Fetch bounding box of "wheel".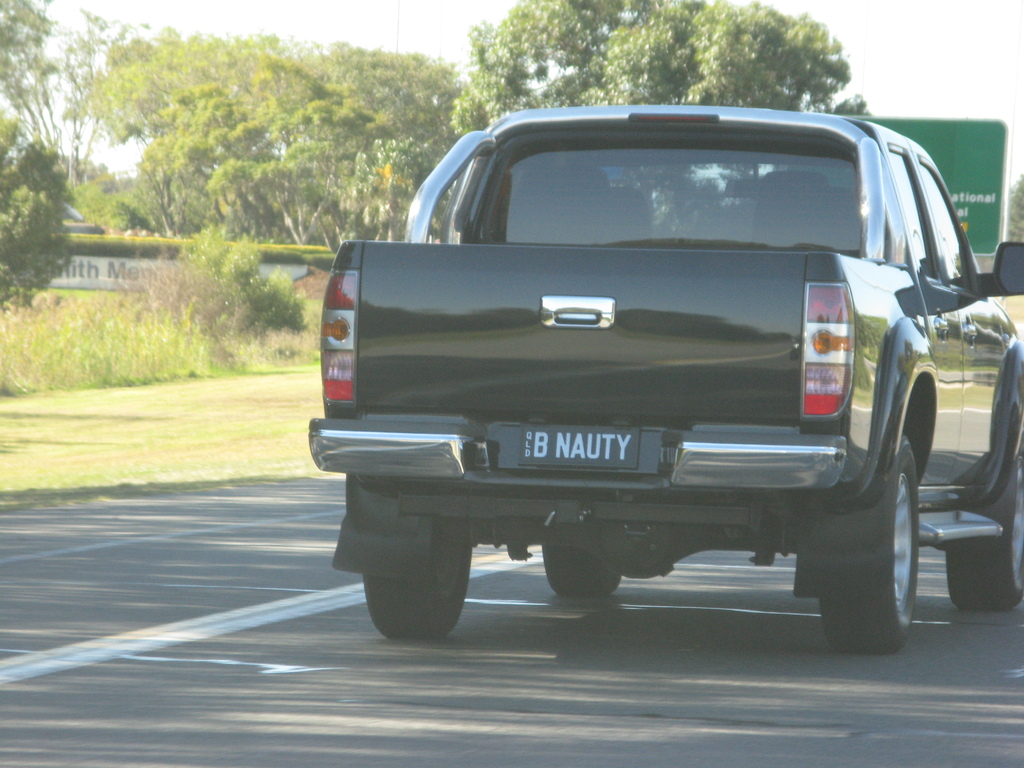
Bbox: x1=541 y1=544 x2=634 y2=610.
